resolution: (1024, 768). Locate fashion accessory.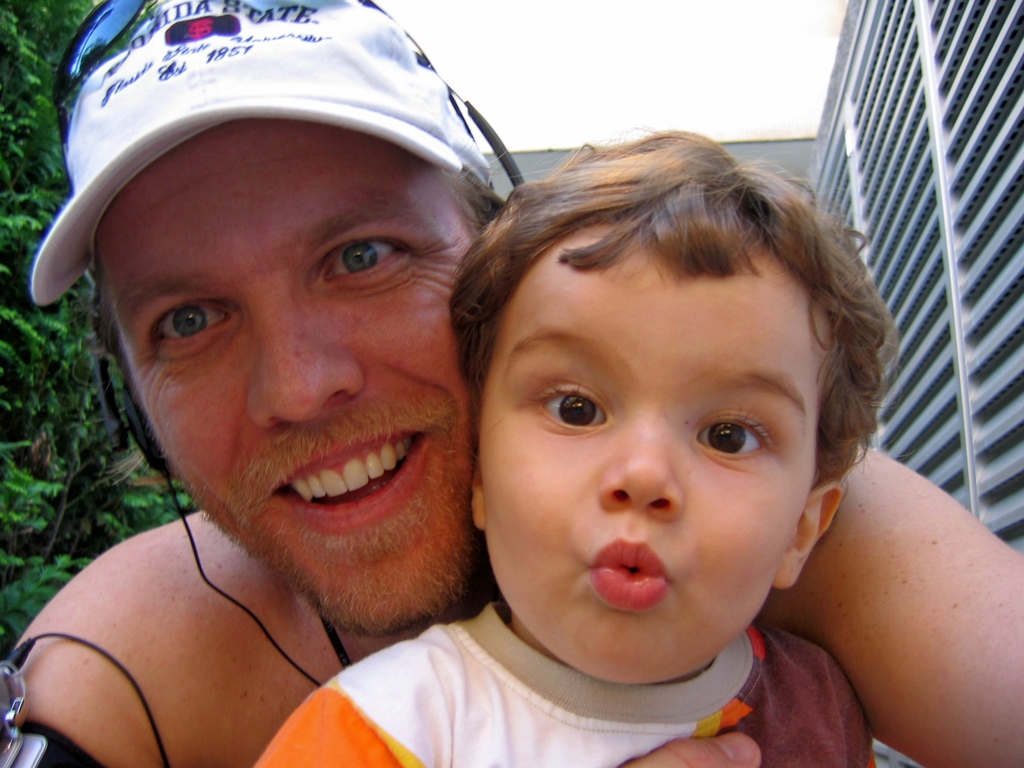
x1=56, y1=0, x2=477, y2=138.
